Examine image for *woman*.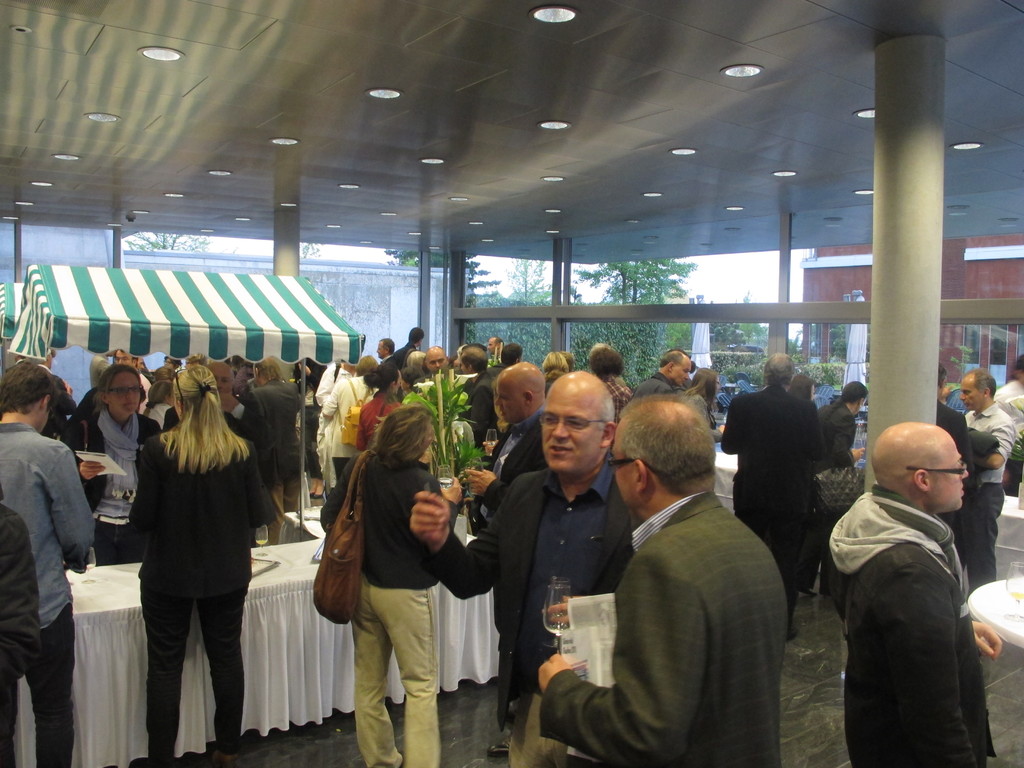
Examination result: bbox(354, 362, 404, 452).
